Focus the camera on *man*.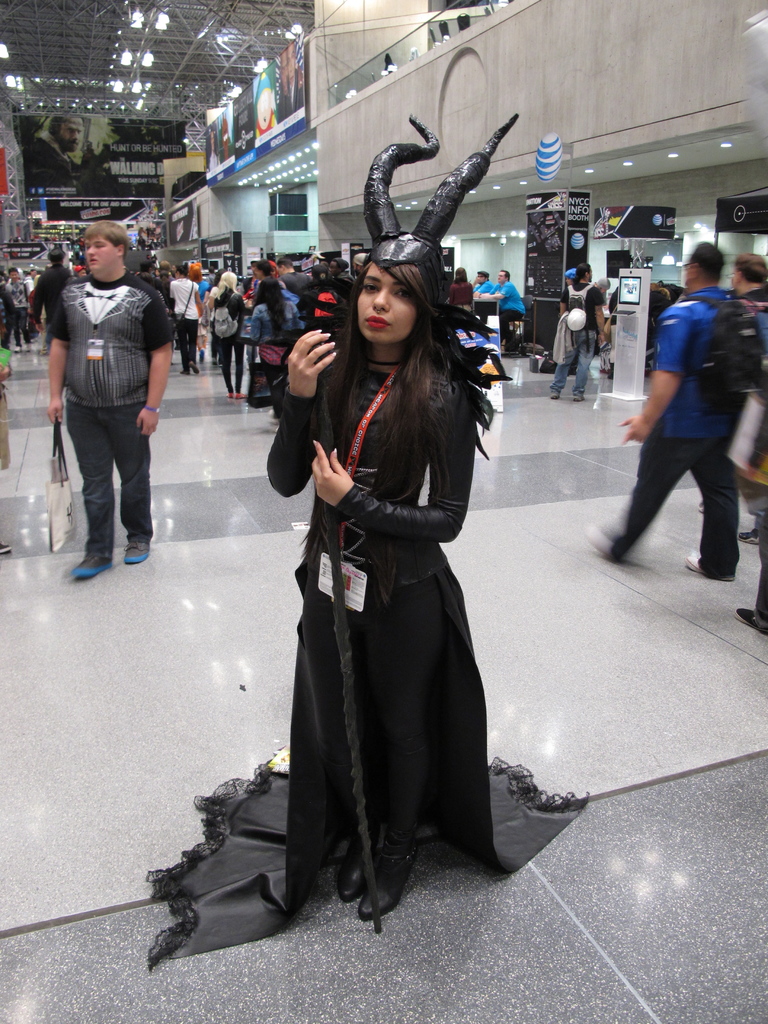
Focus region: BBox(471, 264, 495, 296).
